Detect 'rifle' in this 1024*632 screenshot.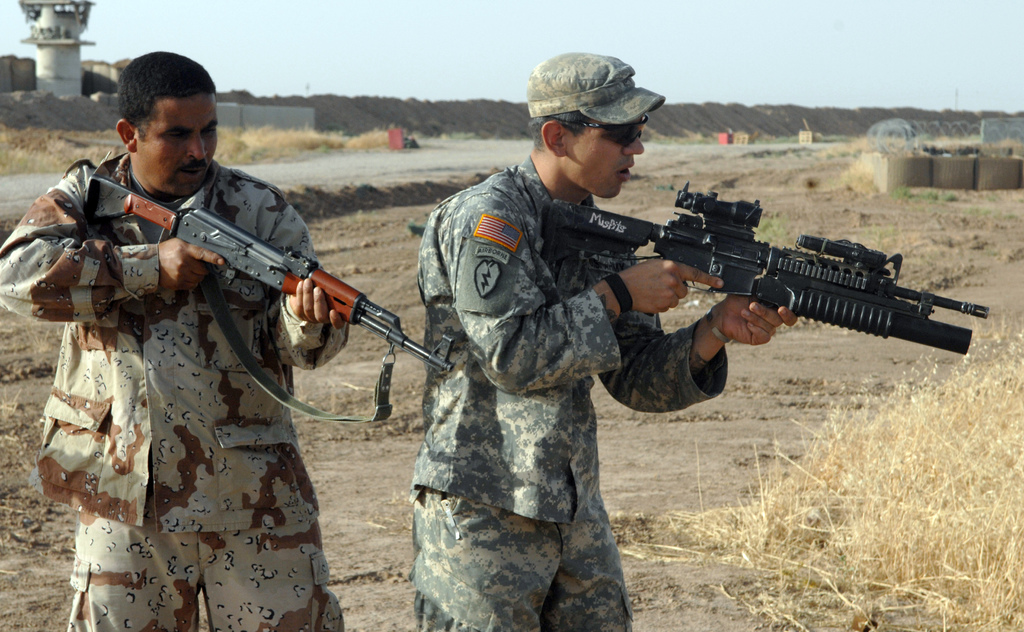
Detection: {"left": 86, "top": 174, "right": 458, "bottom": 423}.
